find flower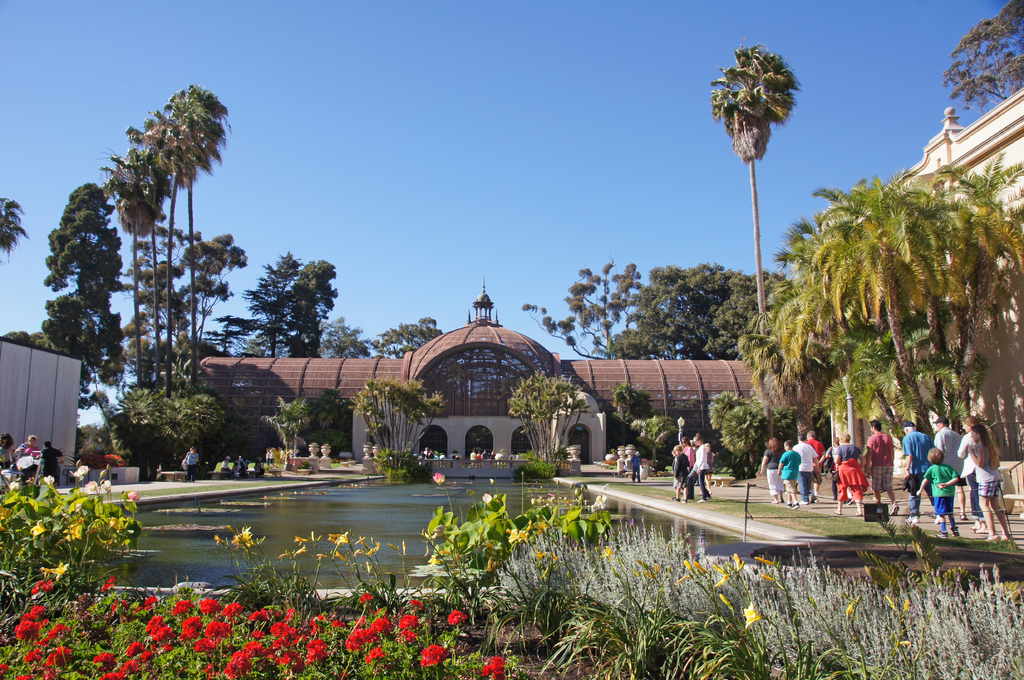
<bbox>36, 559, 65, 576</bbox>
